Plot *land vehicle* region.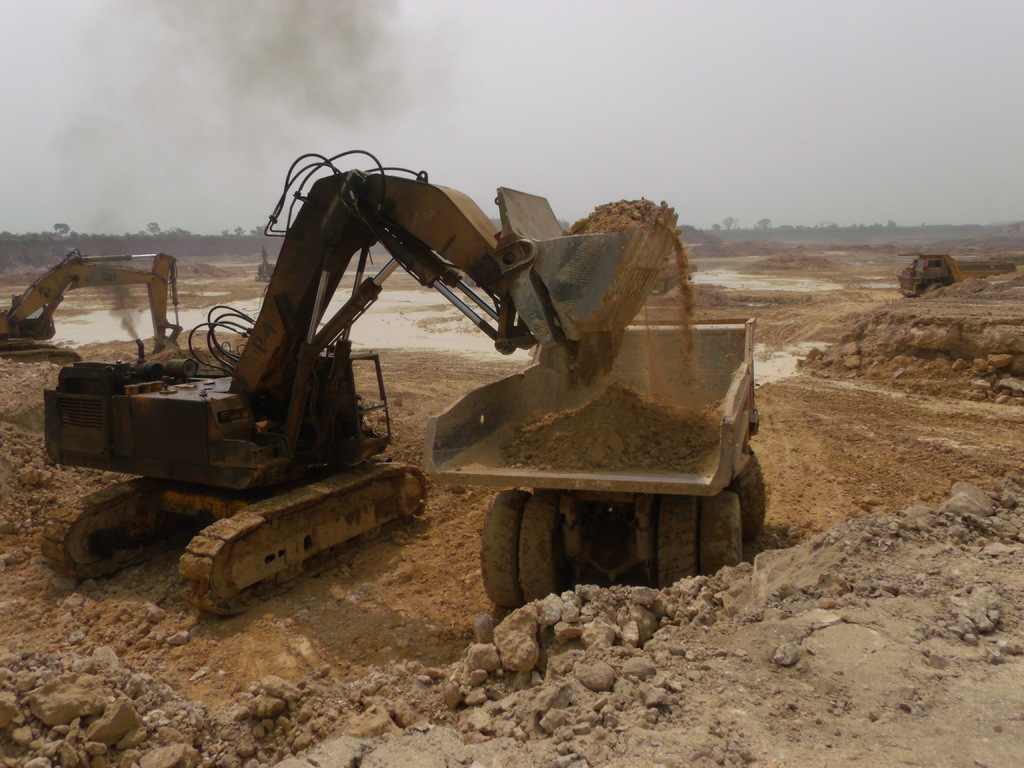
Plotted at [0, 253, 188, 356].
